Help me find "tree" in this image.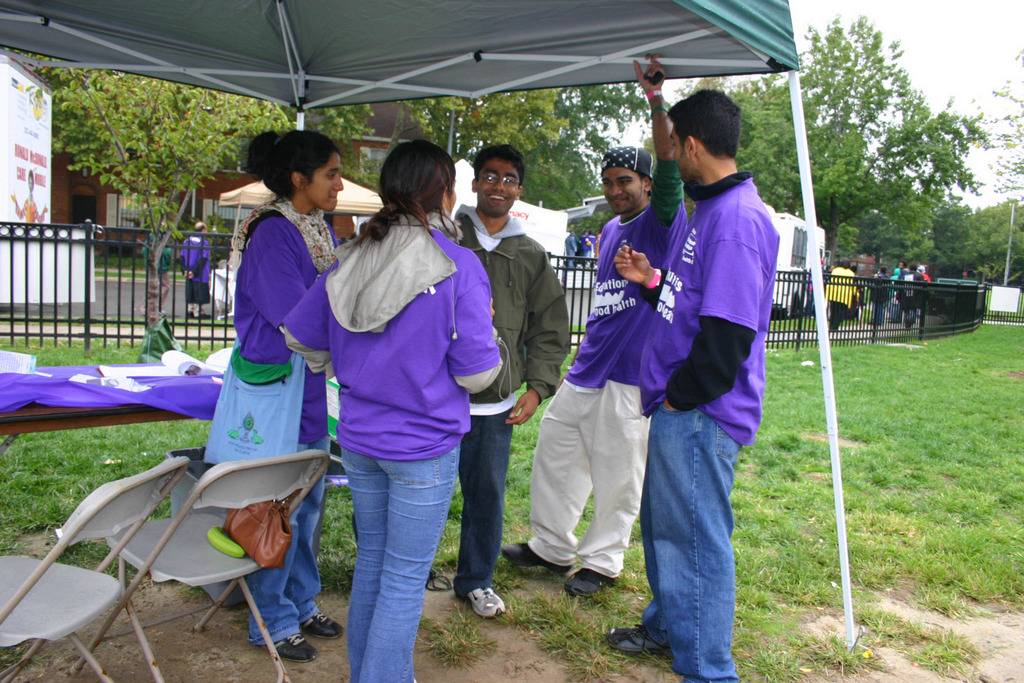
Found it: 17:52:287:336.
